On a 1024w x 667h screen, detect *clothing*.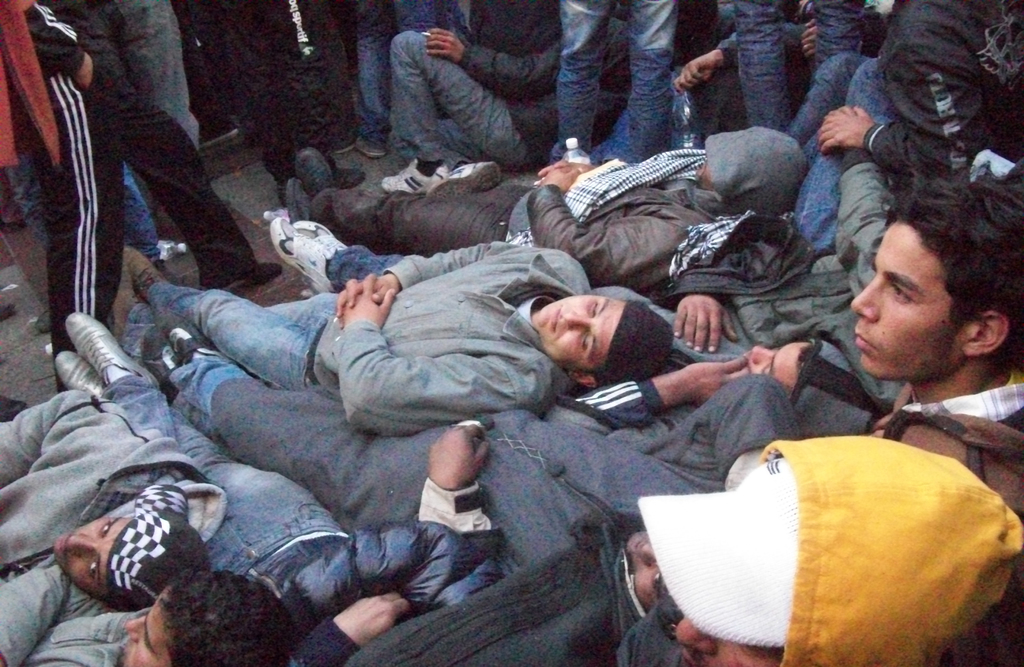
Rect(315, 118, 821, 296).
